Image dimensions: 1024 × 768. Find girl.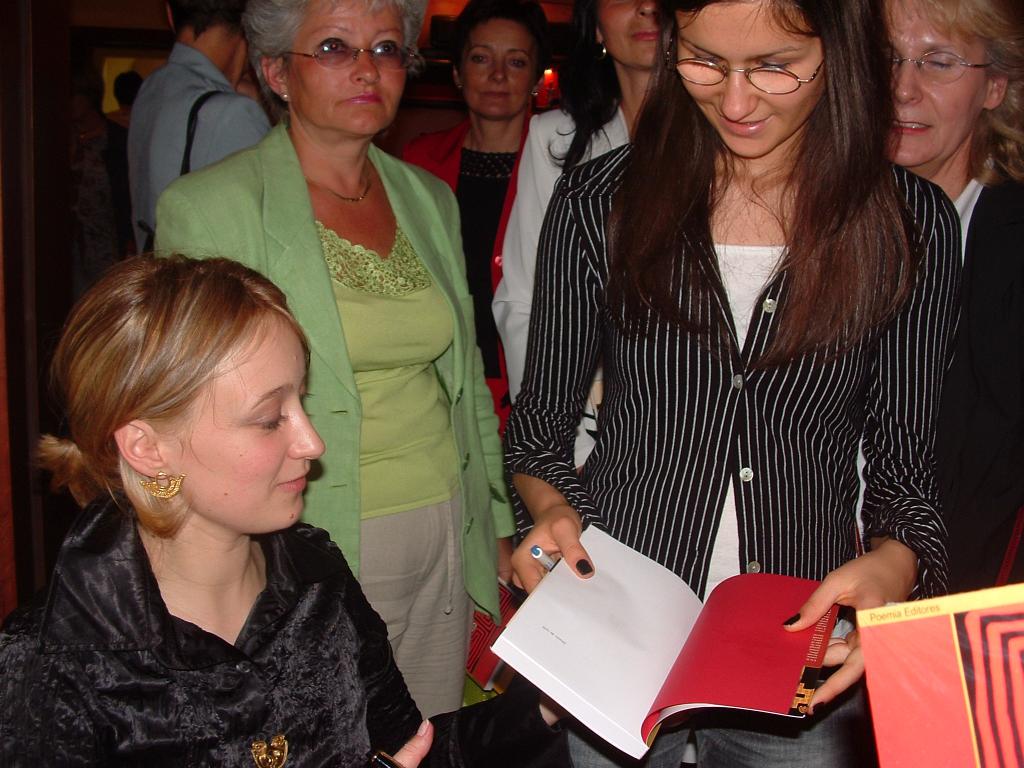
{"left": 504, "top": 0, "right": 965, "bottom": 767}.
